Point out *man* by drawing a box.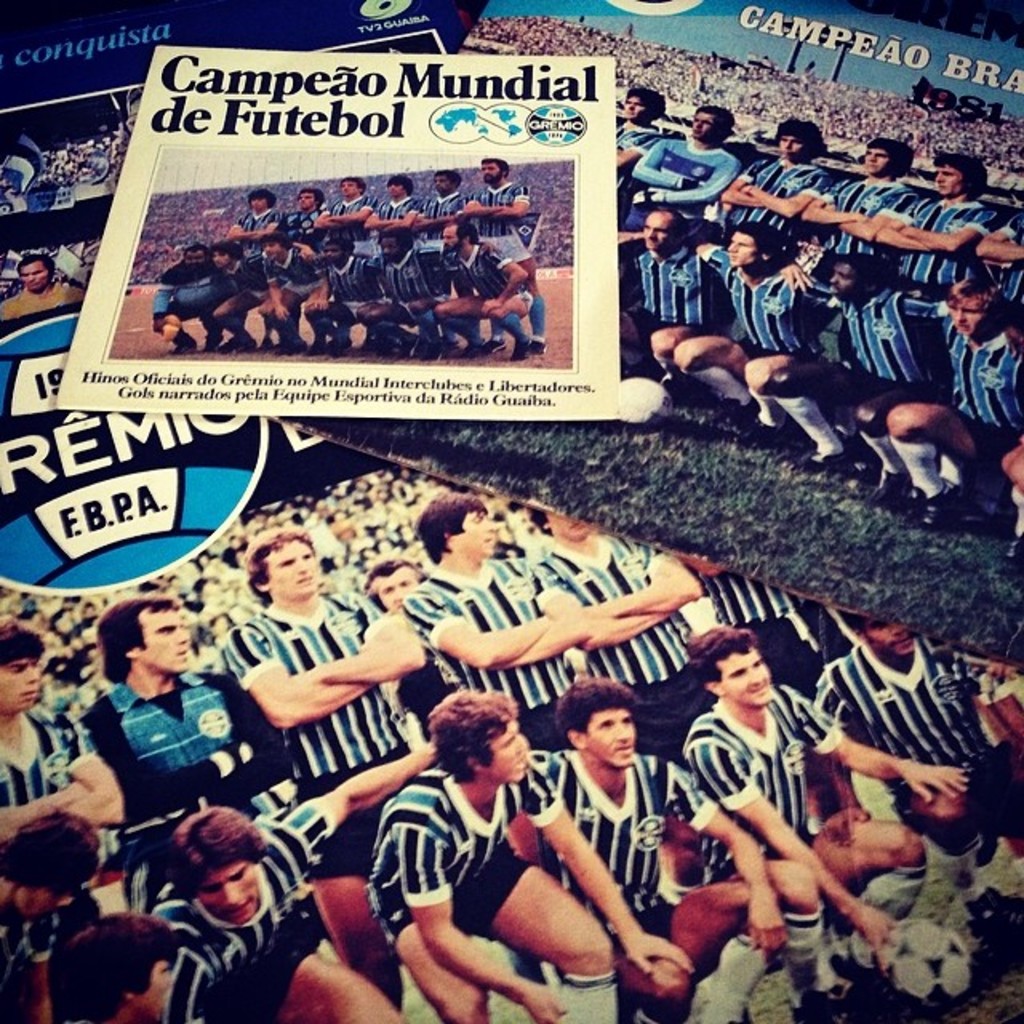
rect(224, 182, 293, 350).
